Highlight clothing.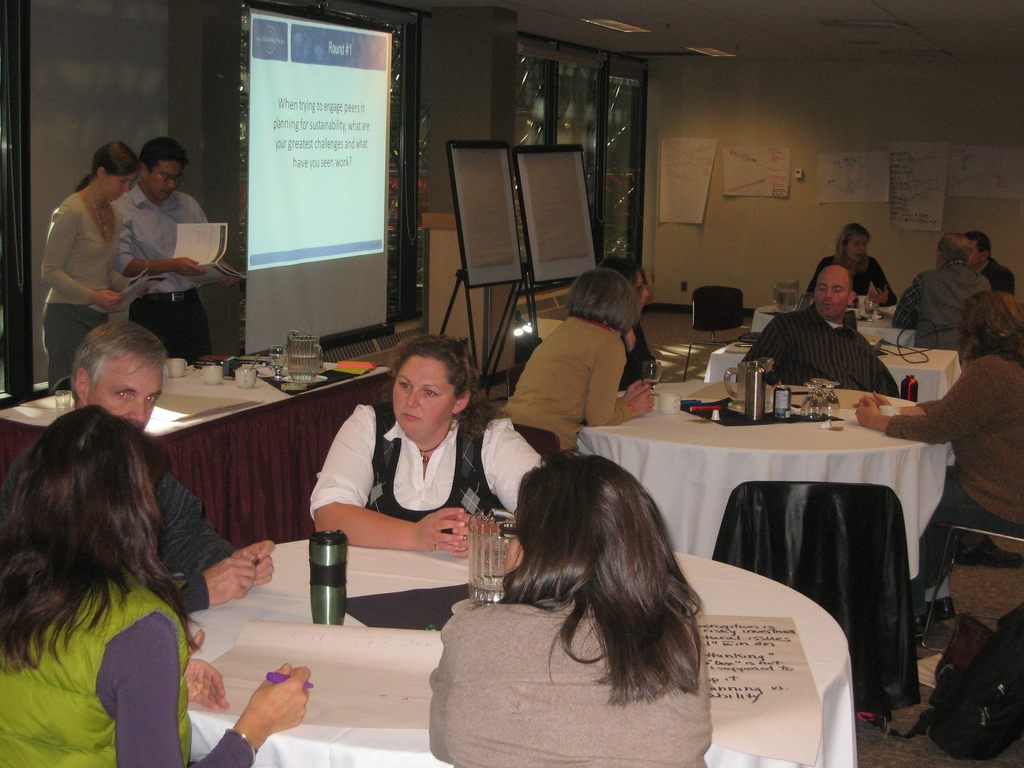
Highlighted region: pyautogui.locateOnScreen(800, 255, 895, 309).
